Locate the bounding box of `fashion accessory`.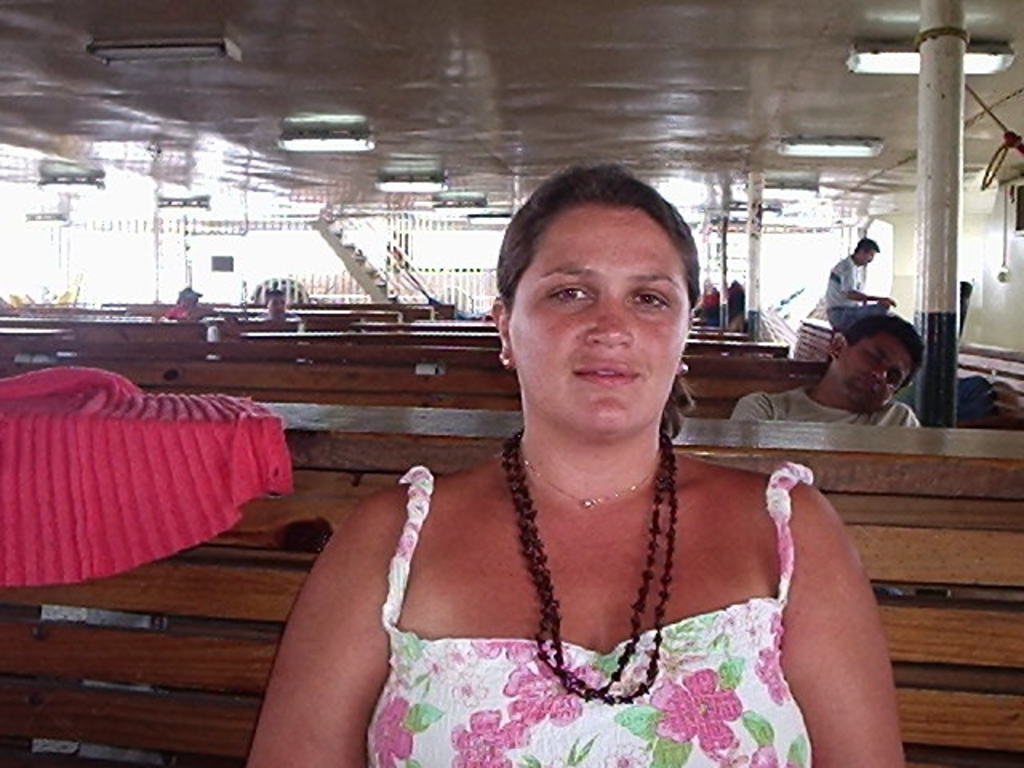
Bounding box: x1=677, y1=358, x2=690, y2=376.
